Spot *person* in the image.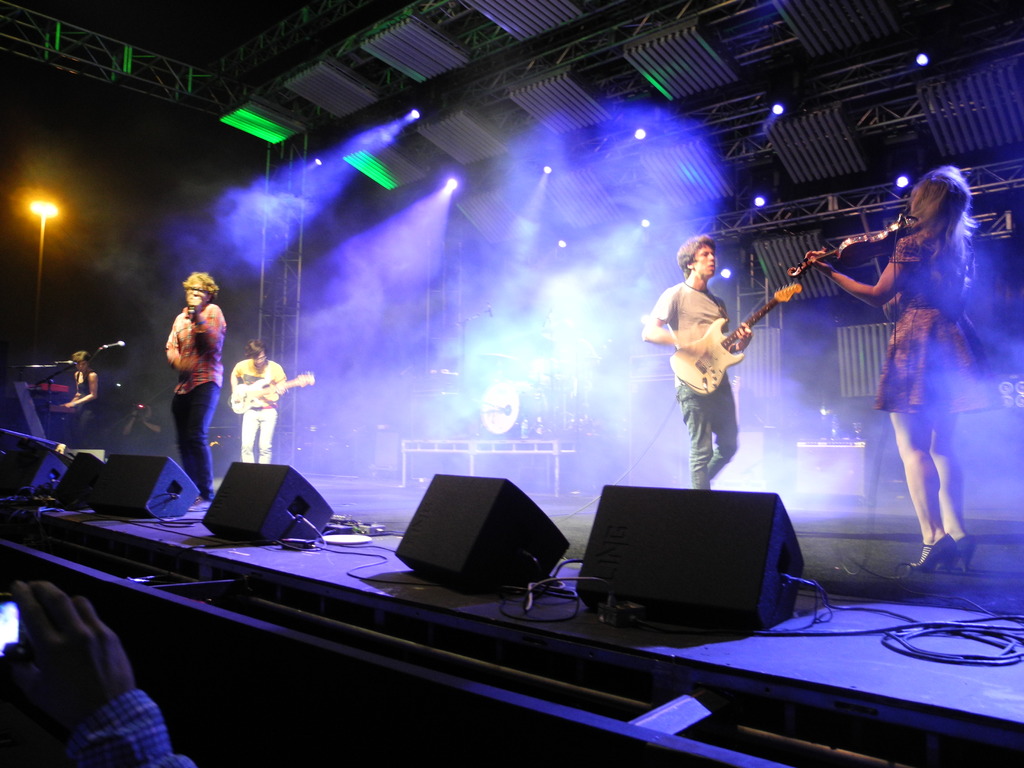
*person* found at l=53, t=352, r=100, b=442.
